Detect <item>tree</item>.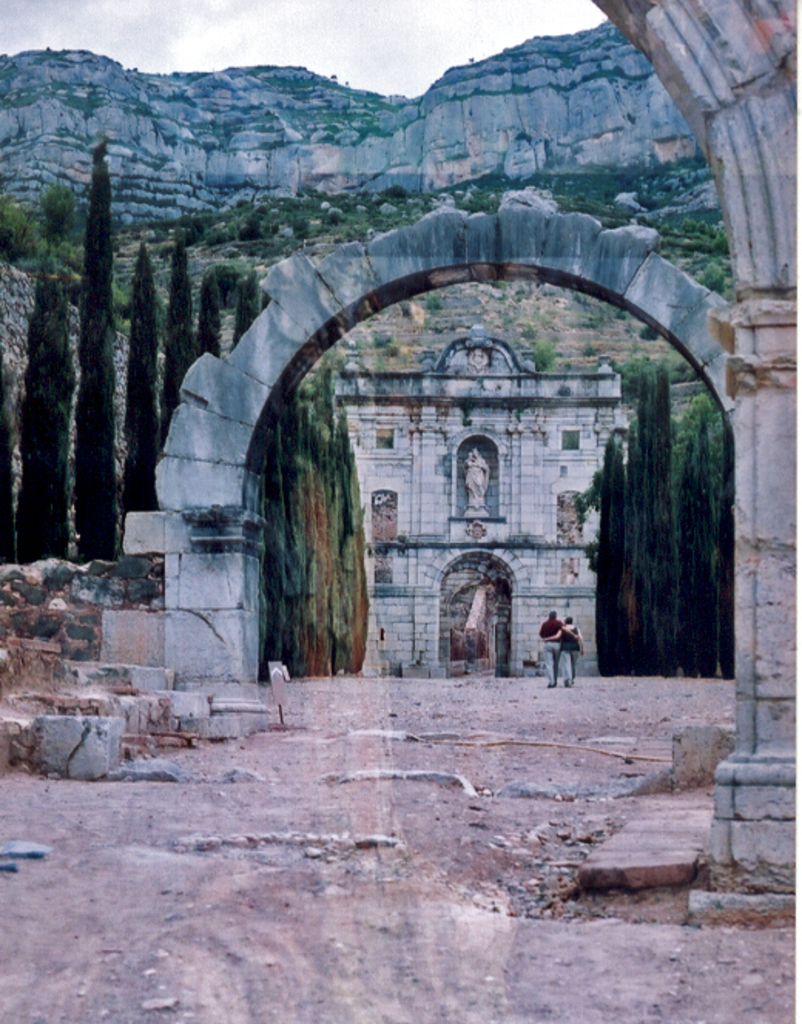
Detected at {"x1": 236, "y1": 281, "x2": 262, "y2": 341}.
